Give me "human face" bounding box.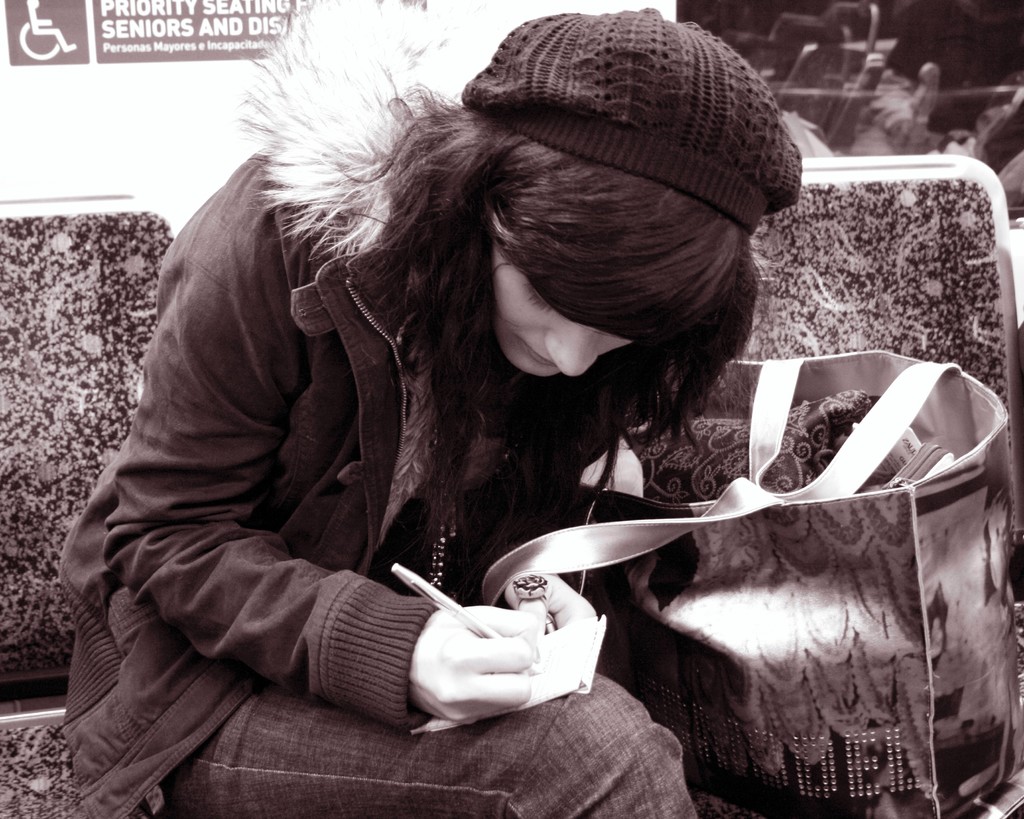
[492,244,634,379].
